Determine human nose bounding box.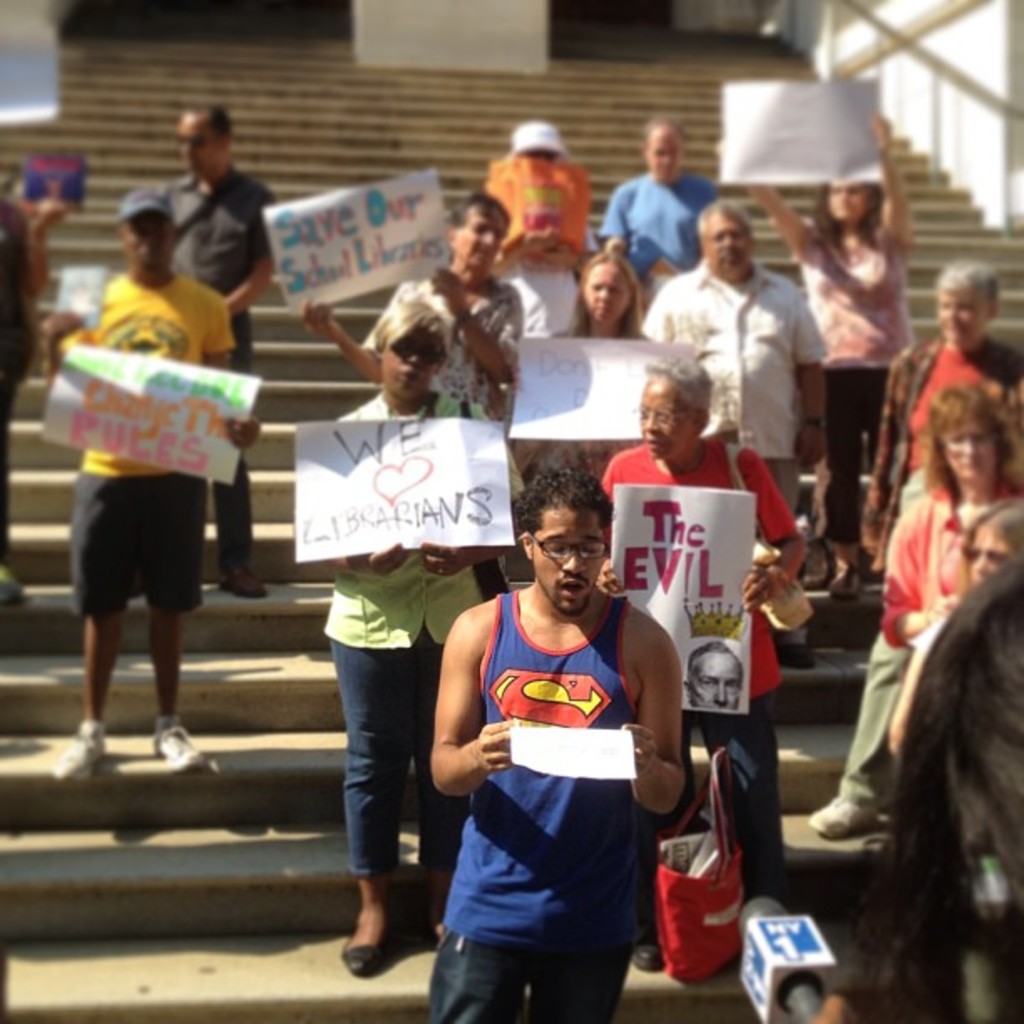
Determined: 597, 286, 609, 298.
